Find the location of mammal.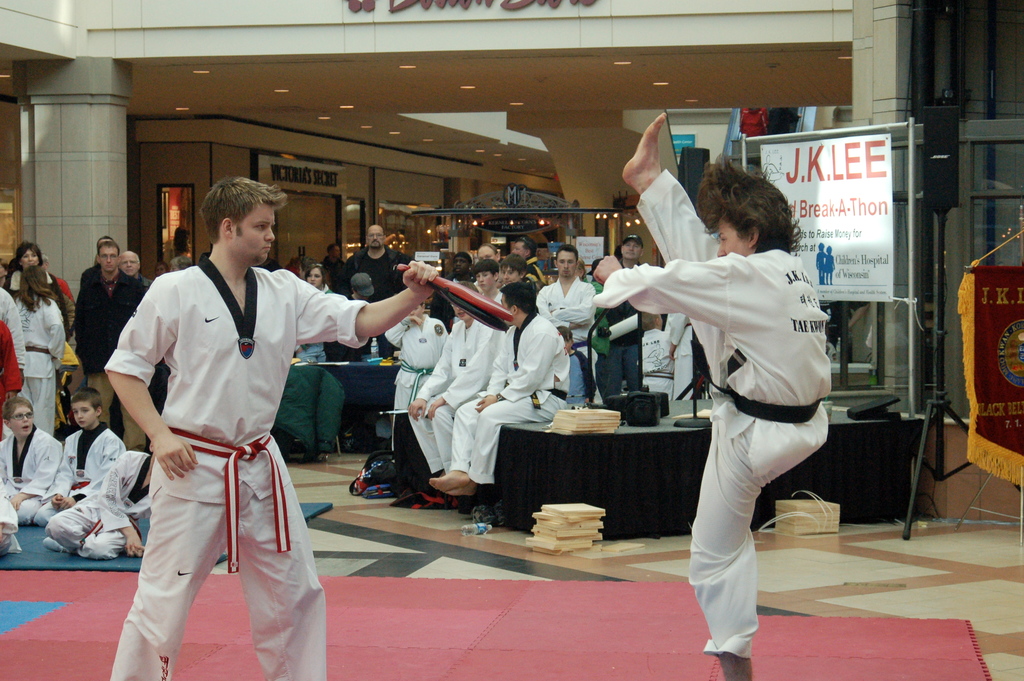
Location: (534, 242, 602, 400).
